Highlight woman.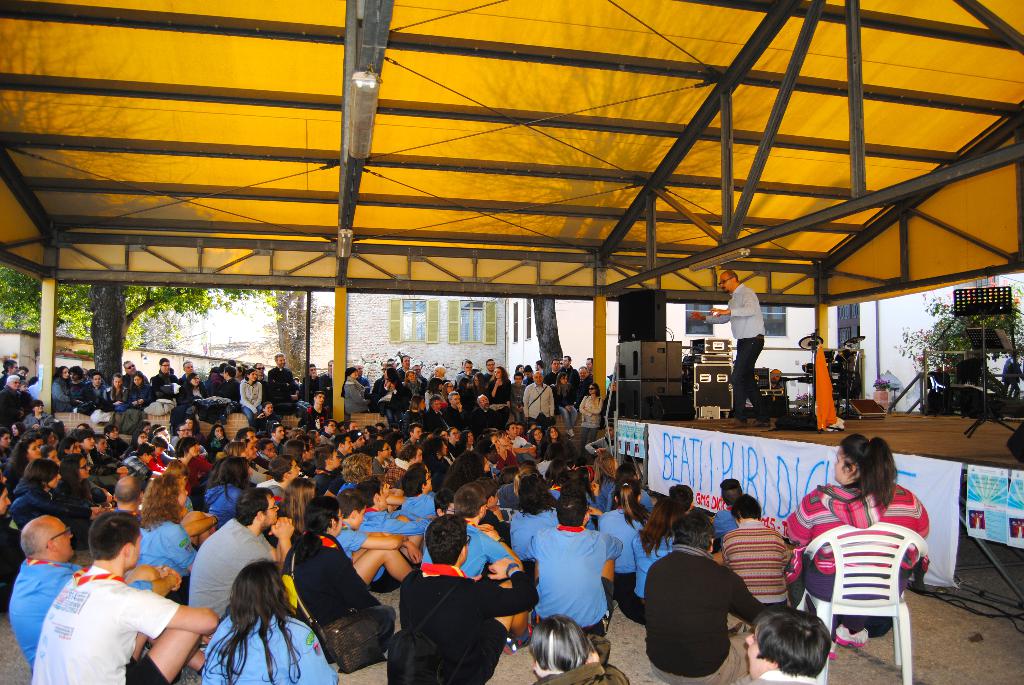
Highlighted region: {"left": 257, "top": 398, "right": 273, "bottom": 437}.
